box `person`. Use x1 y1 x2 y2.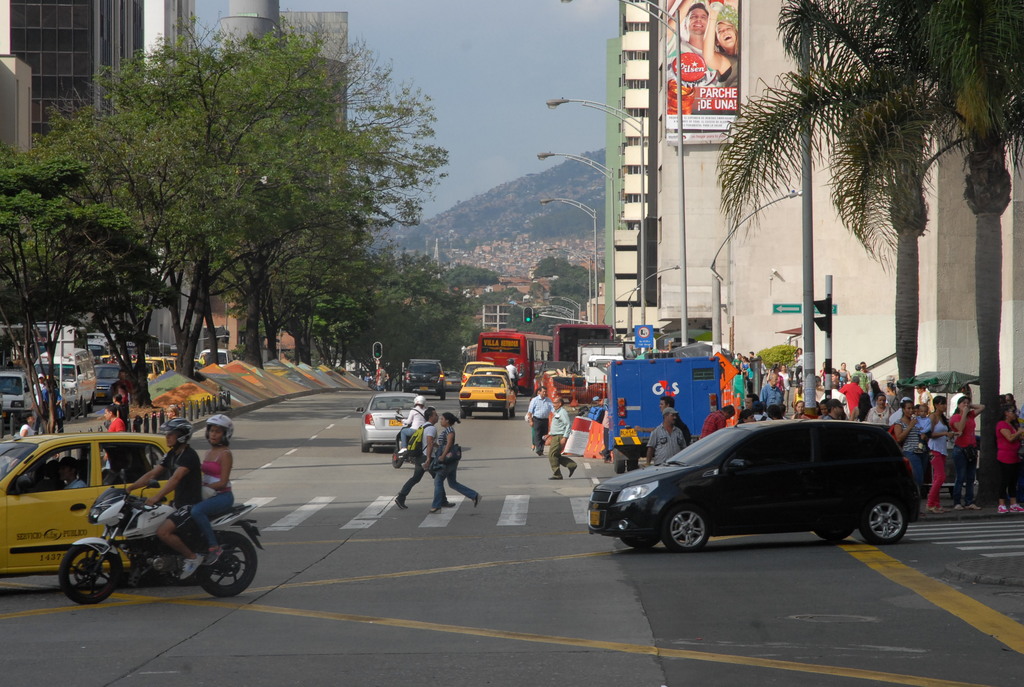
60 456 86 488.
